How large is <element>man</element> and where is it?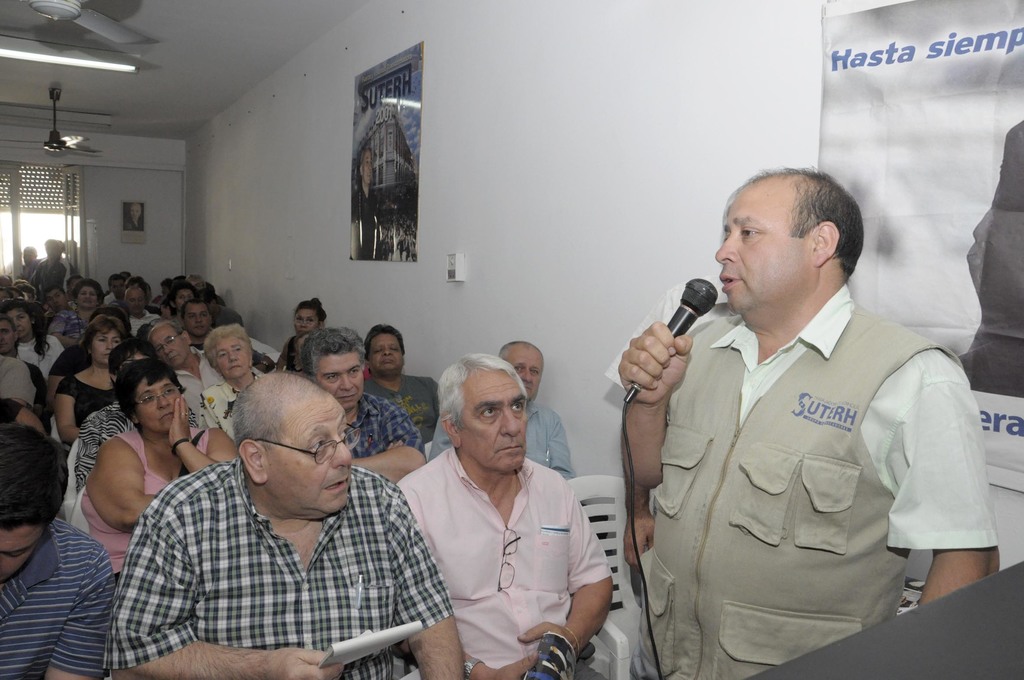
Bounding box: rect(148, 324, 218, 419).
